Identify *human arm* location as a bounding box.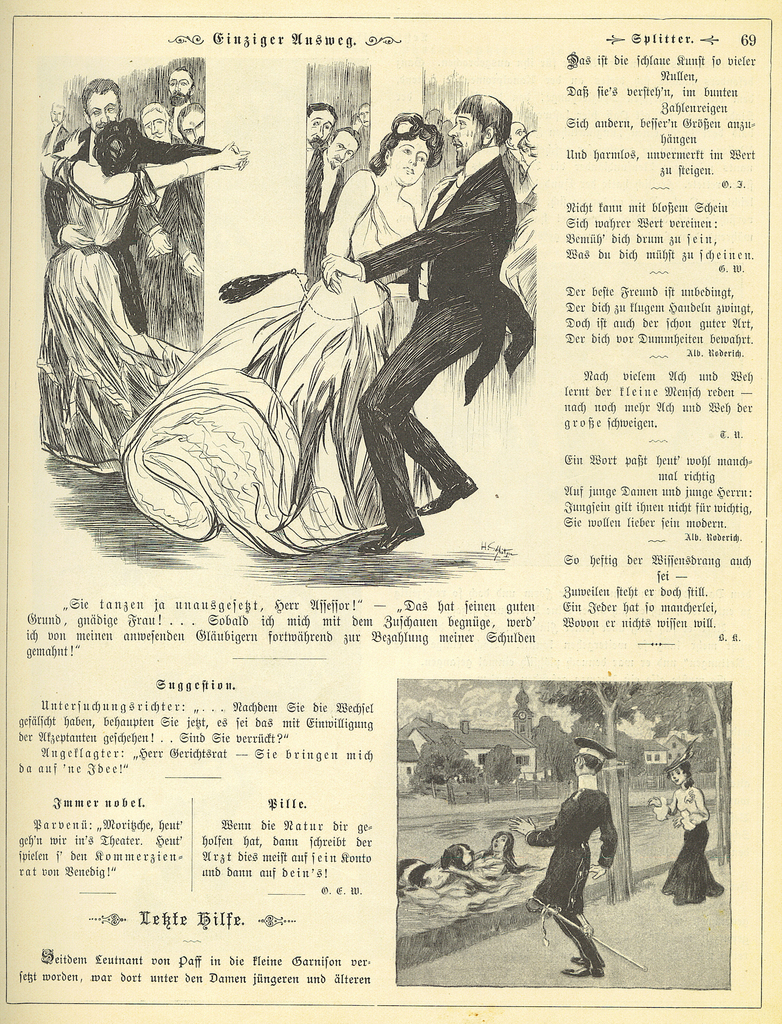
rect(40, 182, 98, 247).
